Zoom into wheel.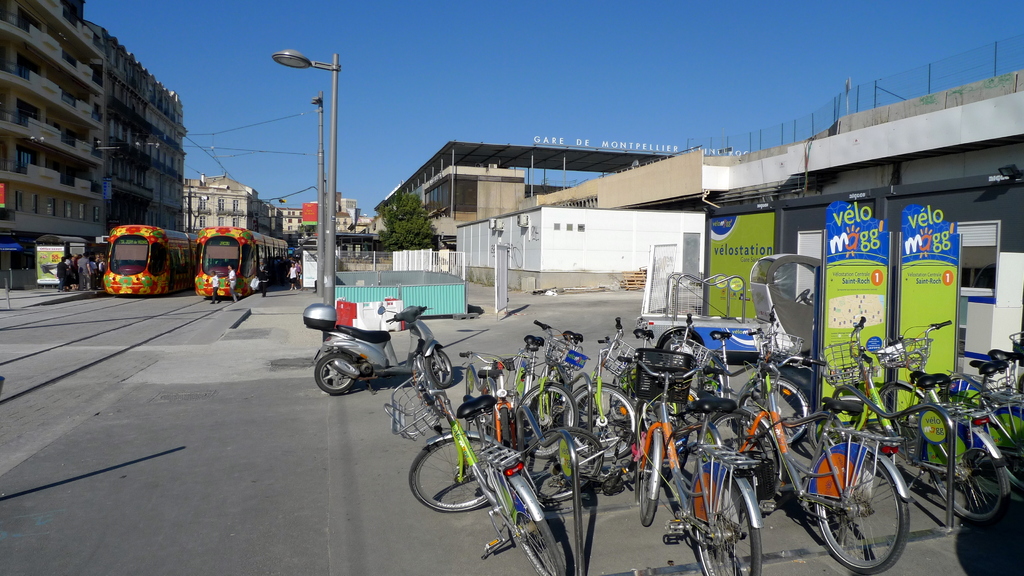
Zoom target: (806,412,845,456).
